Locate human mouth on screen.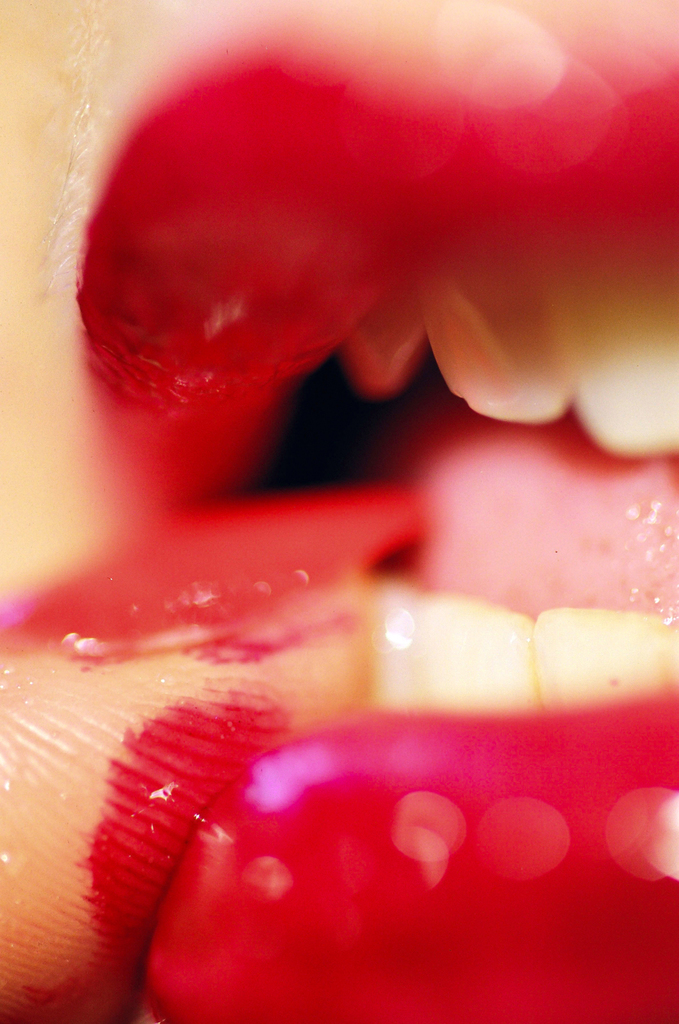
On screen at 55 0 678 1023.
